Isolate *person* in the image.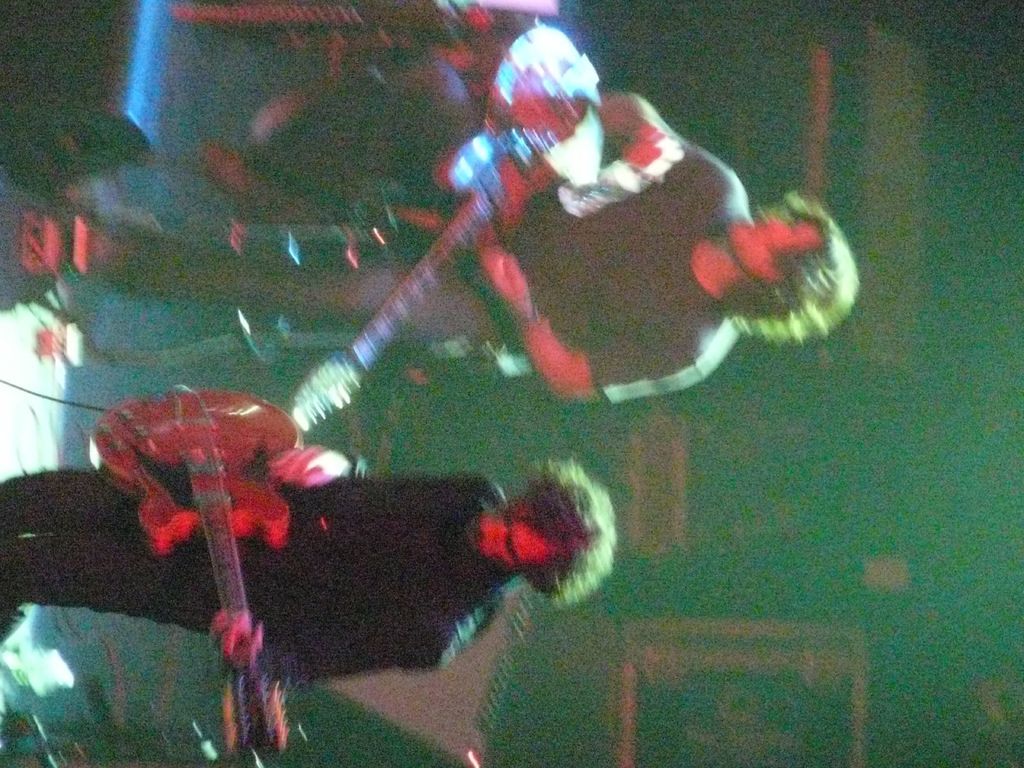
Isolated region: 0,454,616,691.
